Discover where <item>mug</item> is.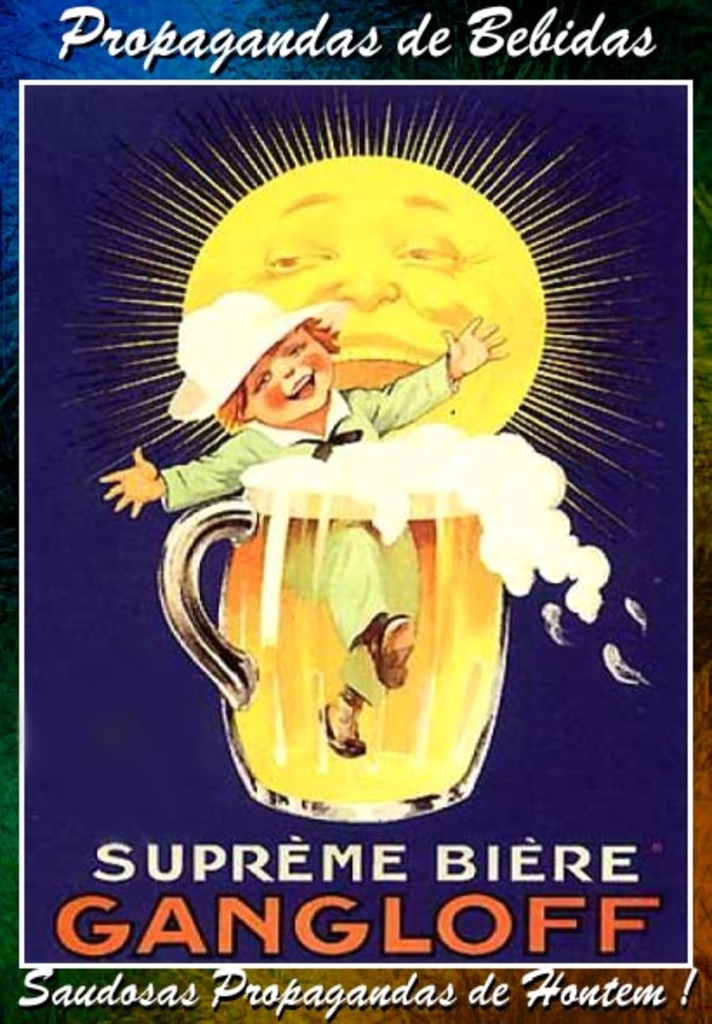
Discovered at locate(158, 423, 514, 824).
